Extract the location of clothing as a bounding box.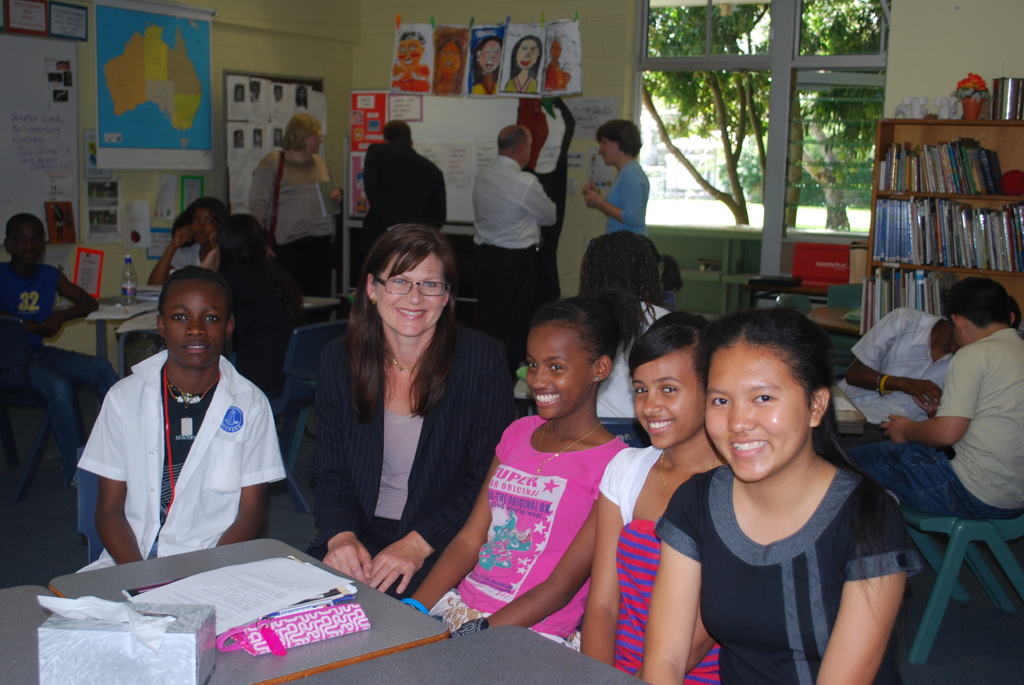
(832, 297, 959, 434).
